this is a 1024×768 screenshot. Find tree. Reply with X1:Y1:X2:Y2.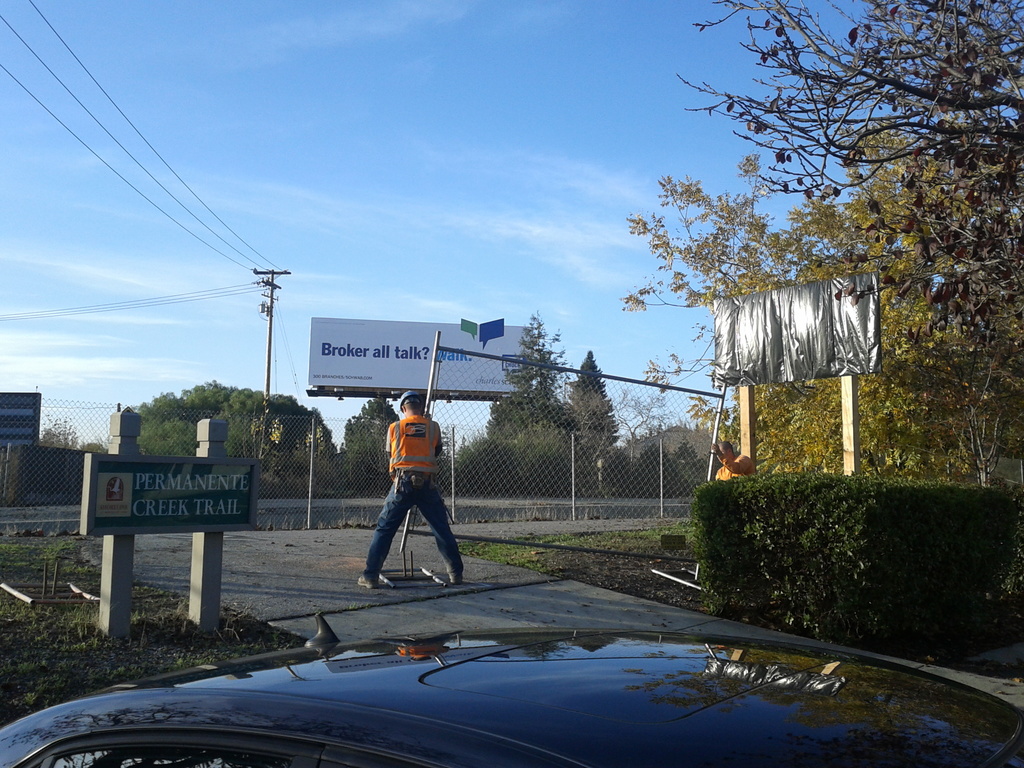
129:381:338:472.
